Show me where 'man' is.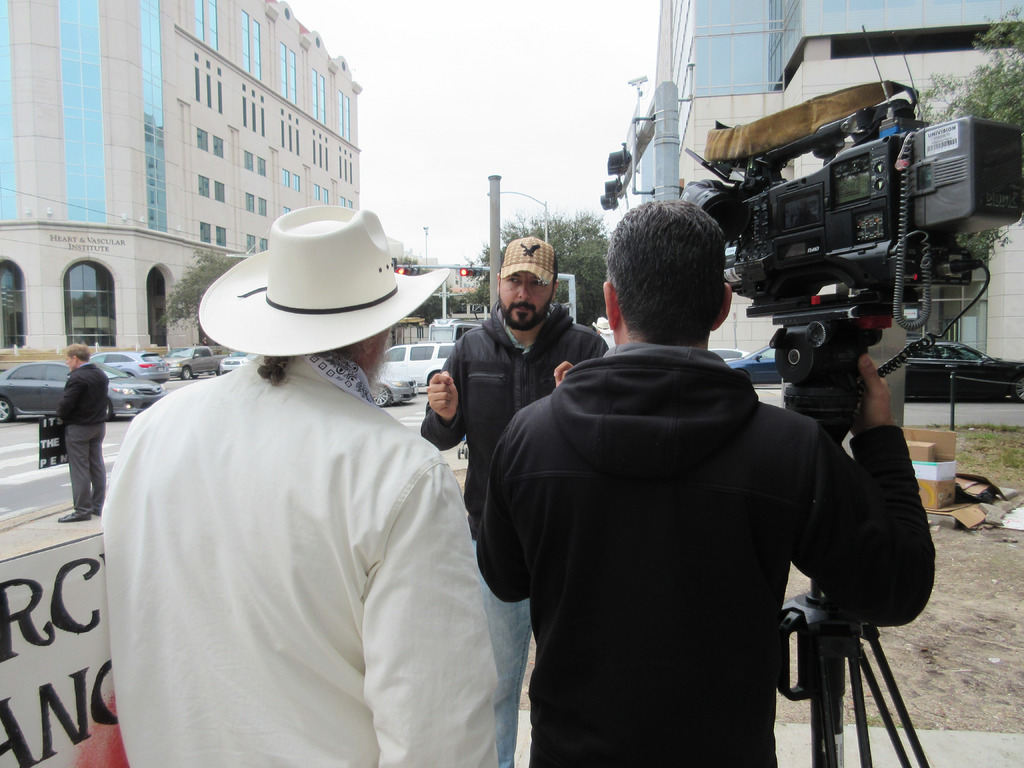
'man' is at left=479, top=204, right=943, bottom=767.
